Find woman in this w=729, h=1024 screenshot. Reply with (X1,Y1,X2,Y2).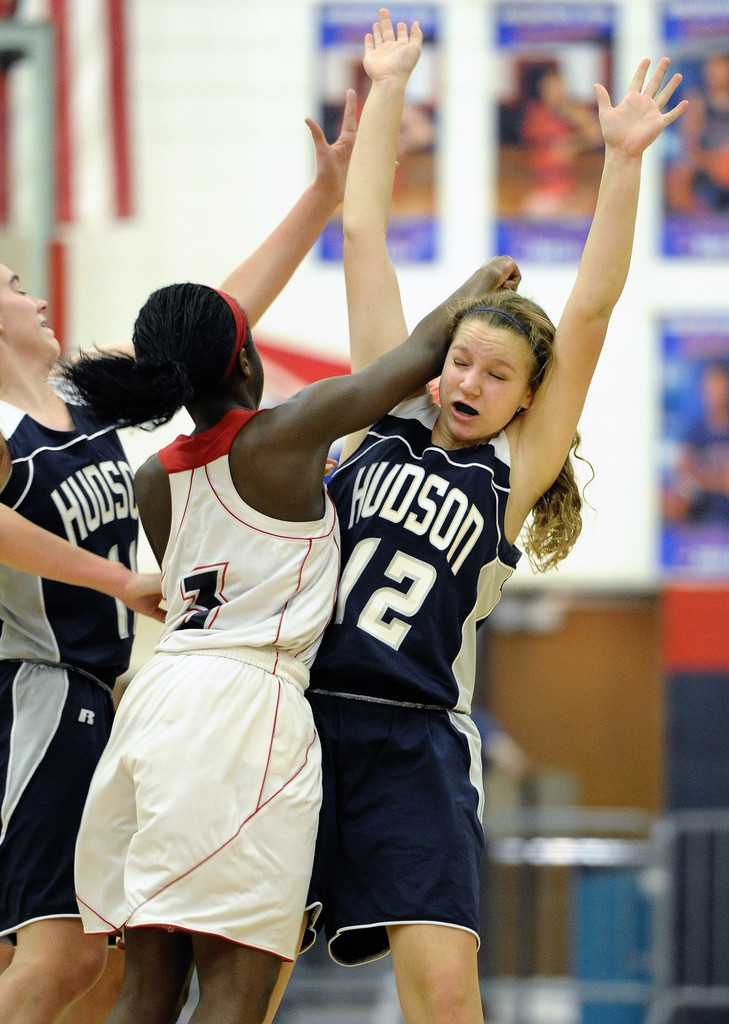
(78,255,522,1023).
